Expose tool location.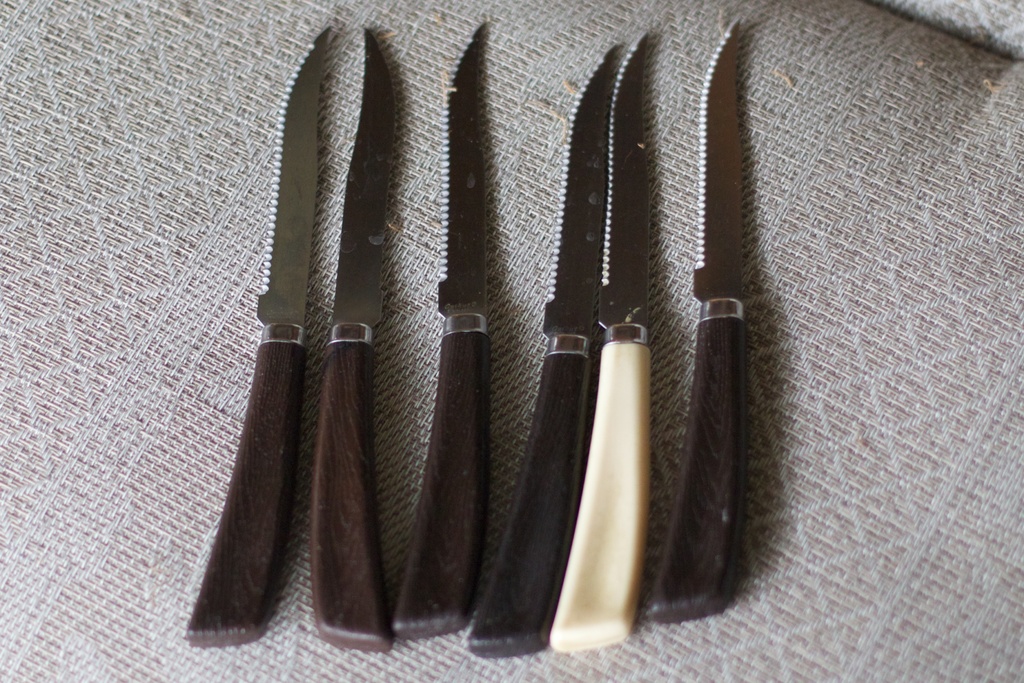
Exposed at x1=174 y1=19 x2=739 y2=667.
